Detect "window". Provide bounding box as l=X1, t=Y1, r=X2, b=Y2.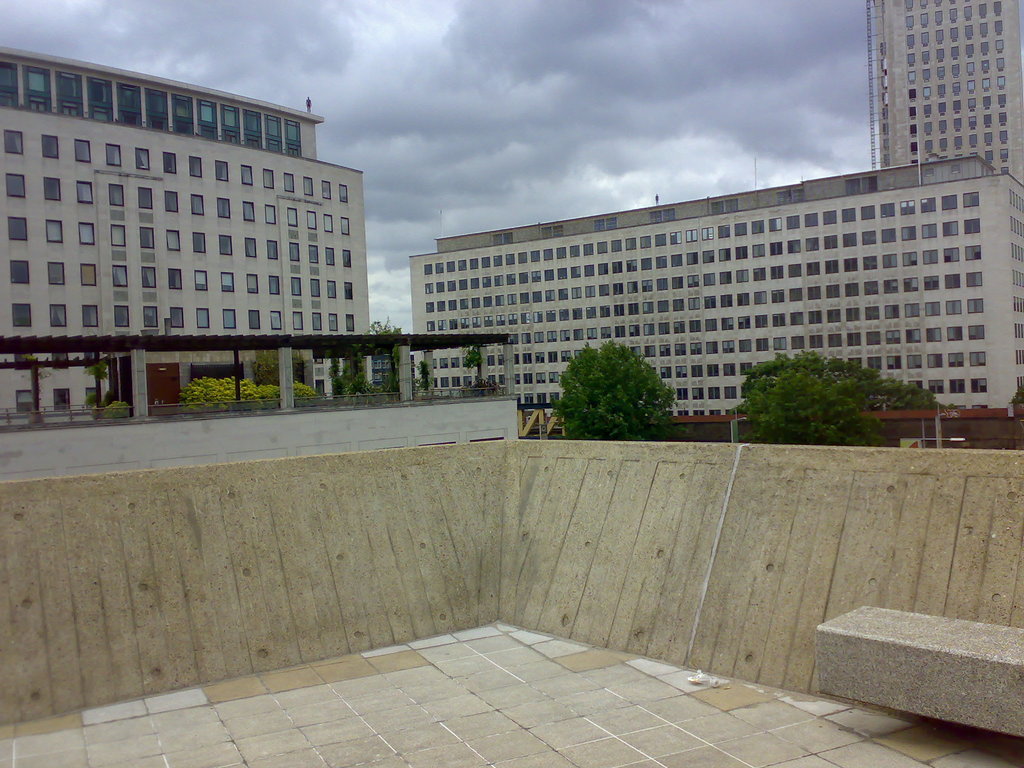
l=270, t=276, r=282, b=298.
